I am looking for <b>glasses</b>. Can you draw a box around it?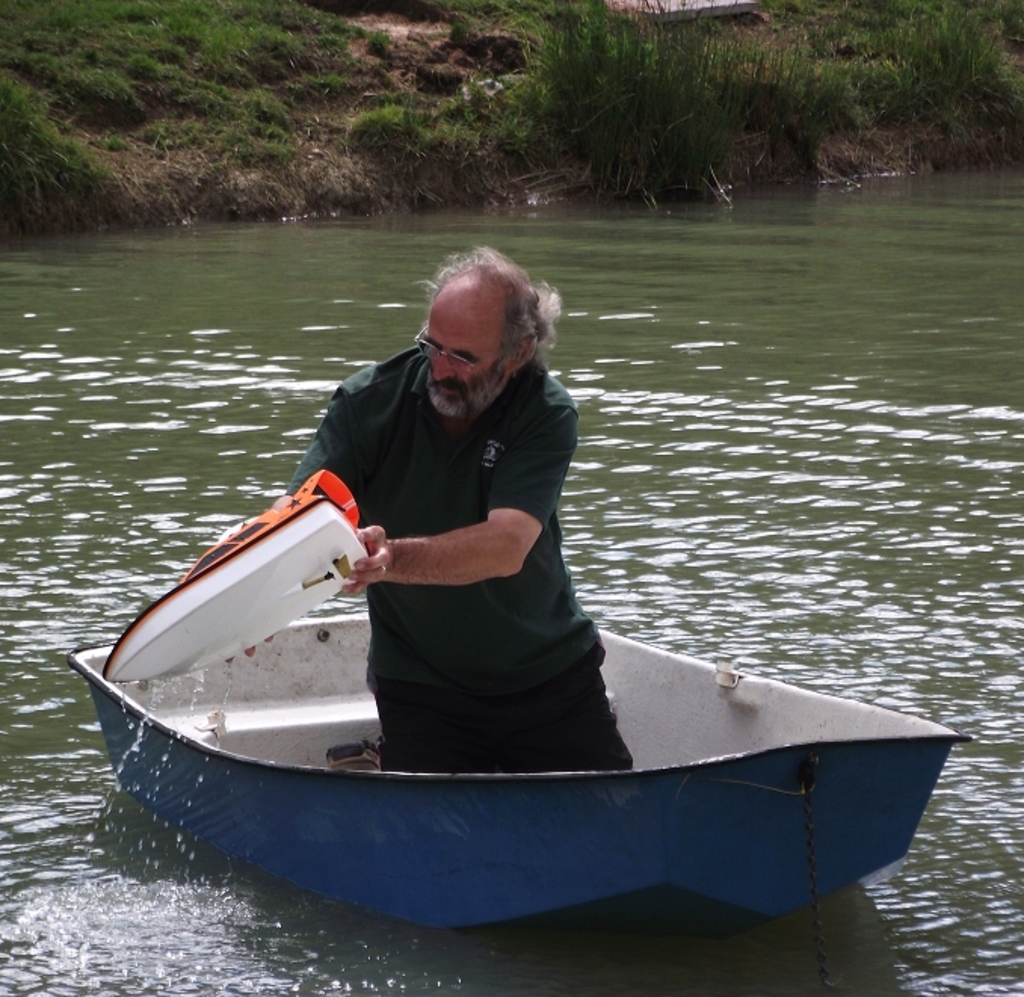
Sure, the bounding box is pyautogui.locateOnScreen(411, 326, 523, 369).
